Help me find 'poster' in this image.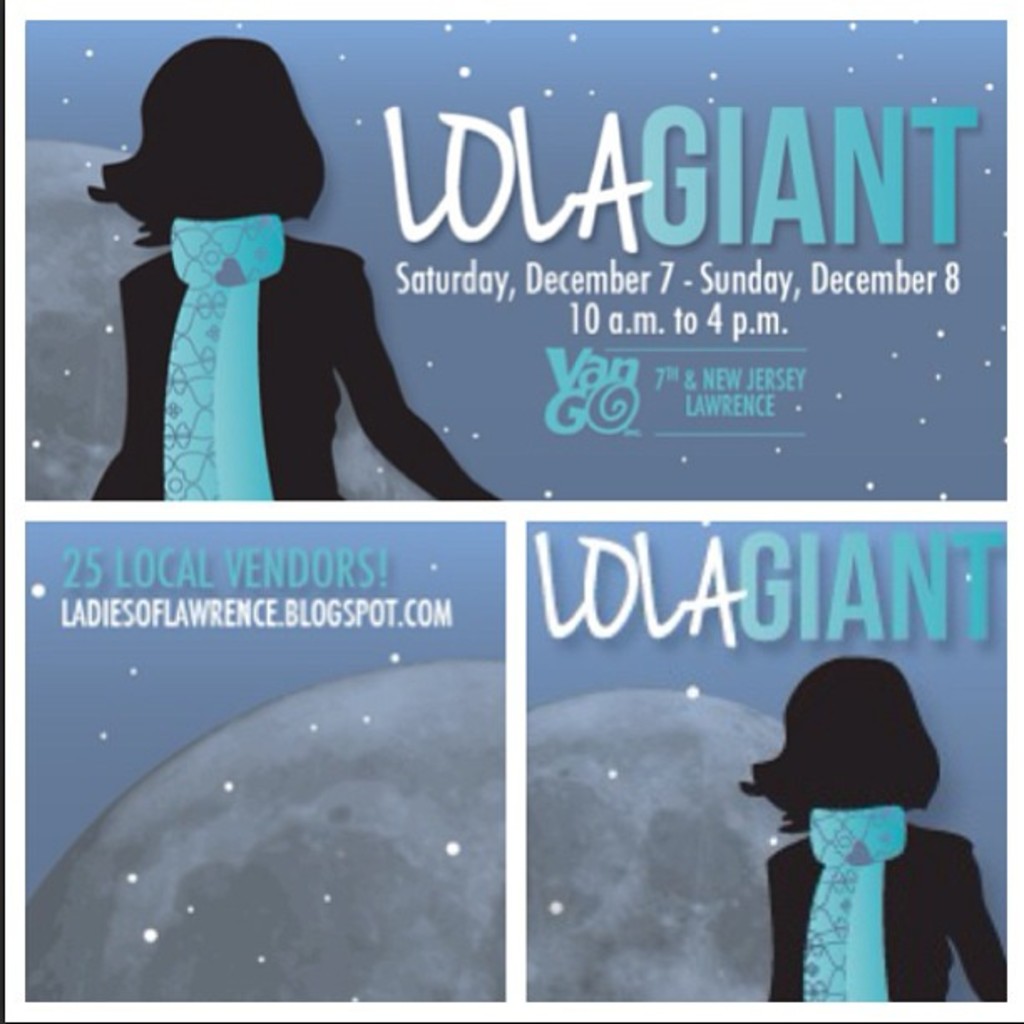
Found it: 25,525,509,996.
